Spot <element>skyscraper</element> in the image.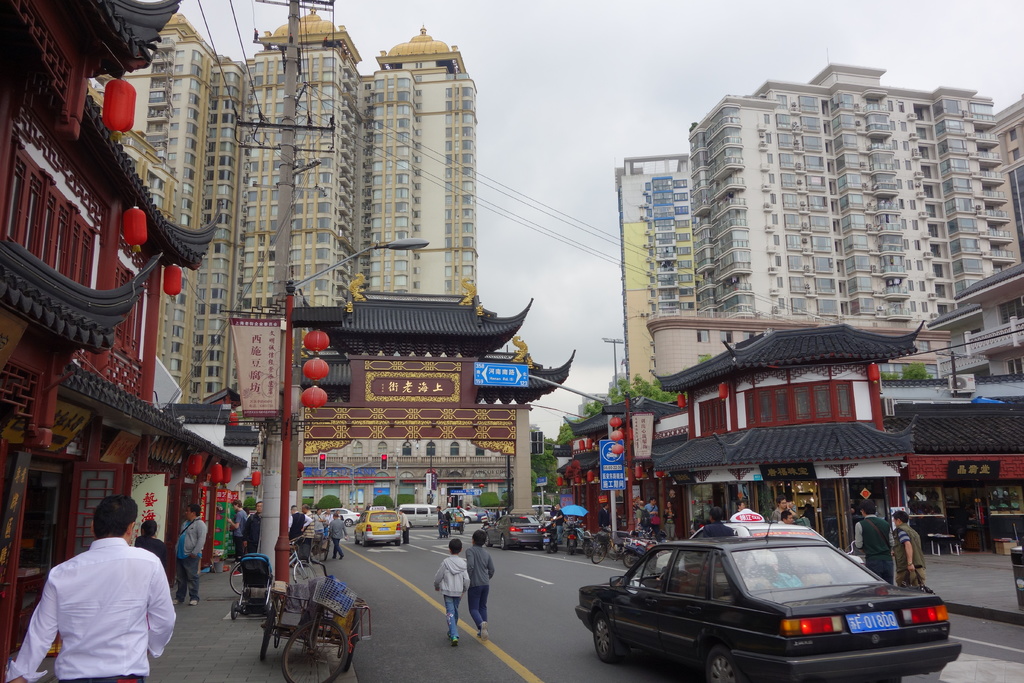
<element>skyscraper</element> found at l=616, t=78, r=1013, b=399.
